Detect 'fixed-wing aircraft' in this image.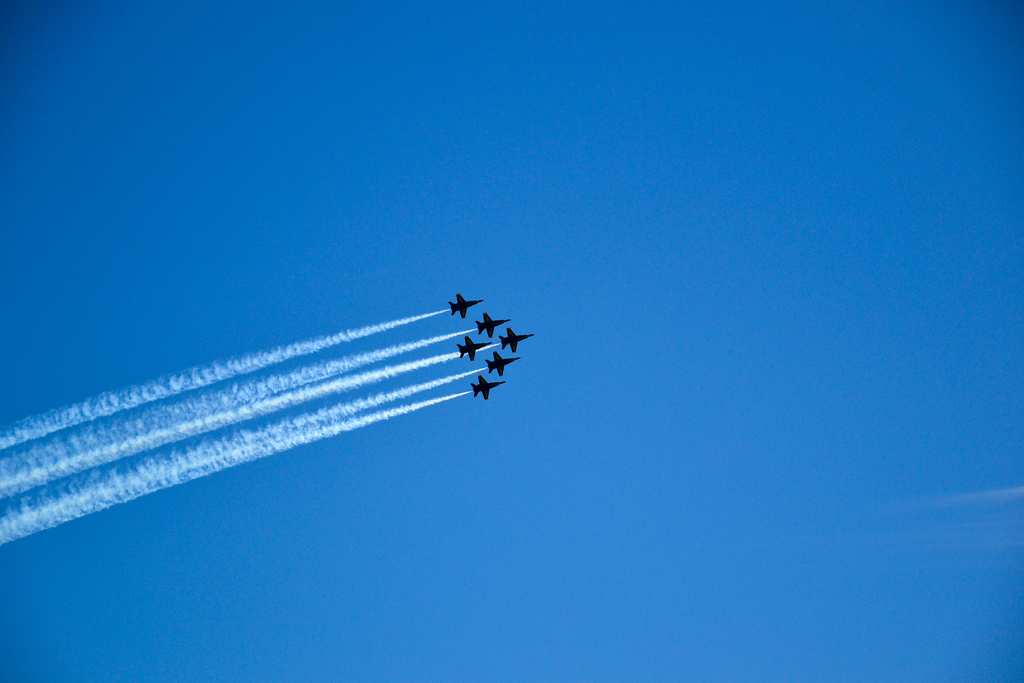
Detection: [left=448, top=294, right=484, bottom=320].
